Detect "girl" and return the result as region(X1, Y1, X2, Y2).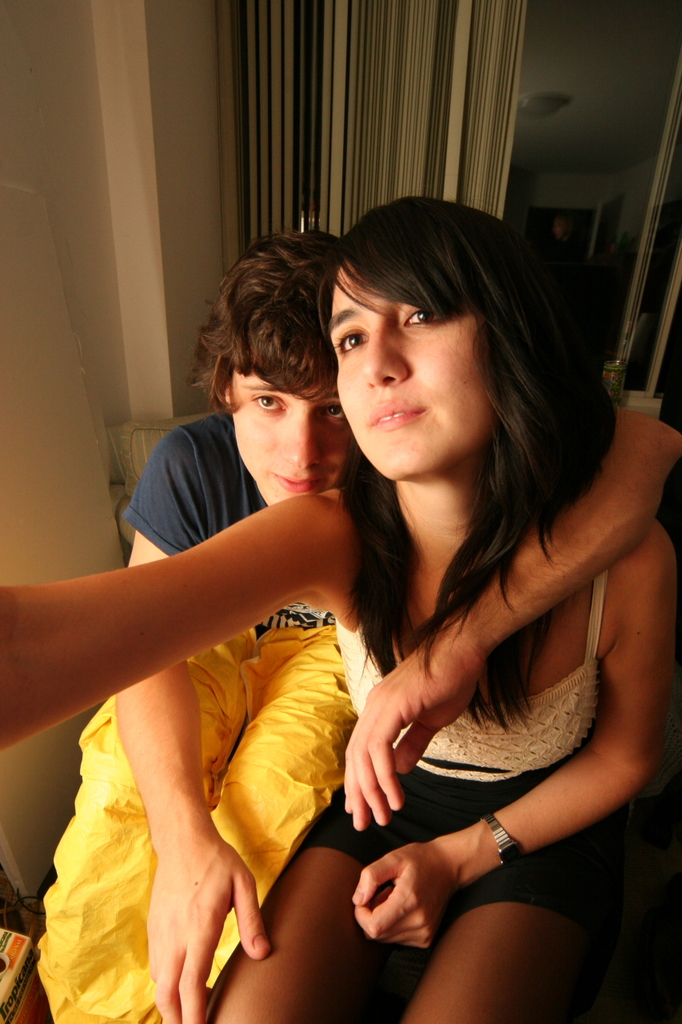
region(6, 196, 680, 1020).
